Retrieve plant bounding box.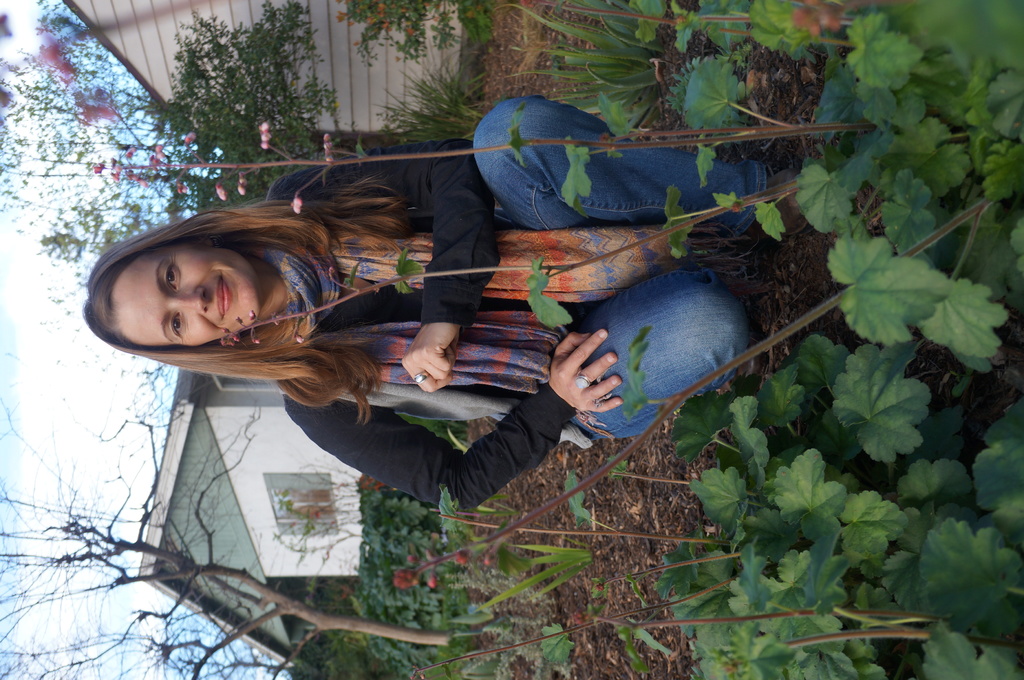
Bounding box: BBox(613, 620, 675, 672).
